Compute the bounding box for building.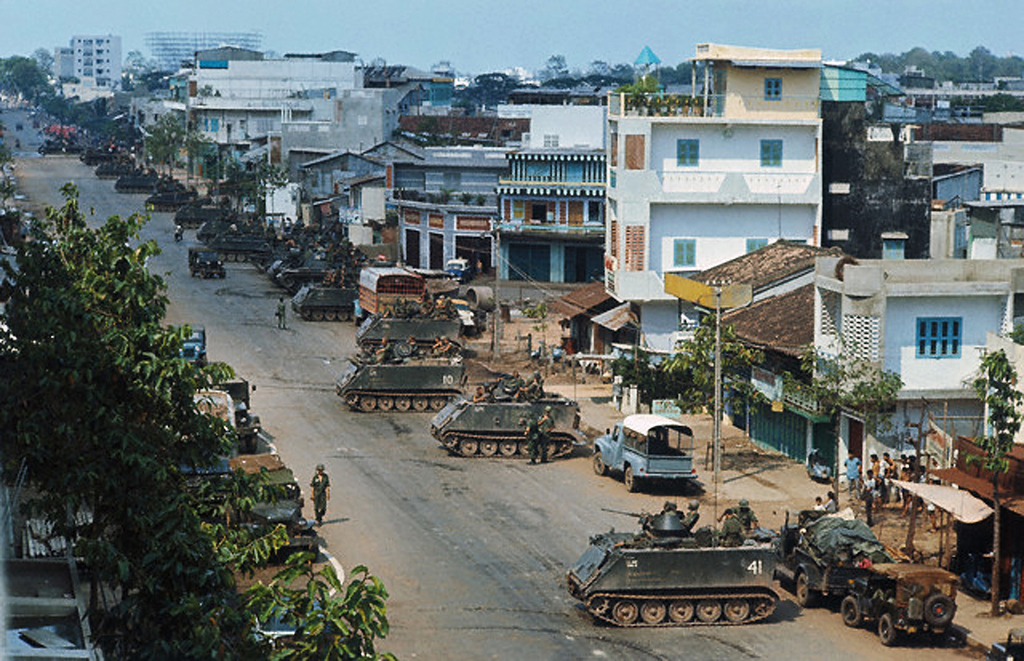
[814,264,1023,481].
